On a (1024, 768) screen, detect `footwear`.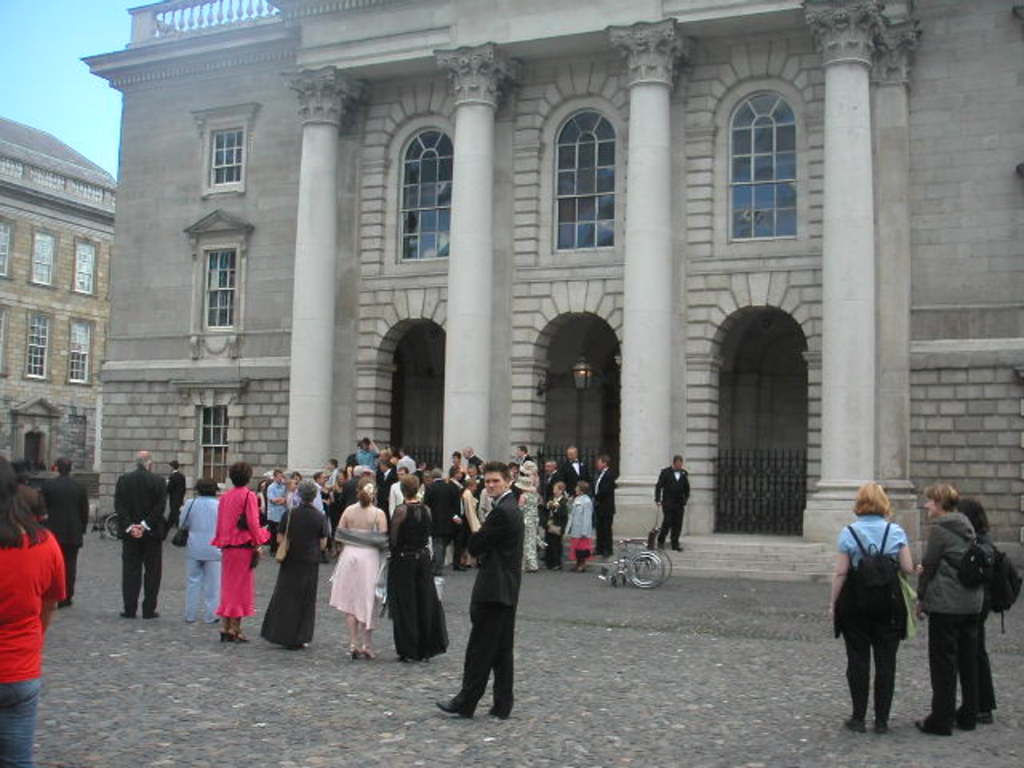
crop(488, 701, 501, 722).
